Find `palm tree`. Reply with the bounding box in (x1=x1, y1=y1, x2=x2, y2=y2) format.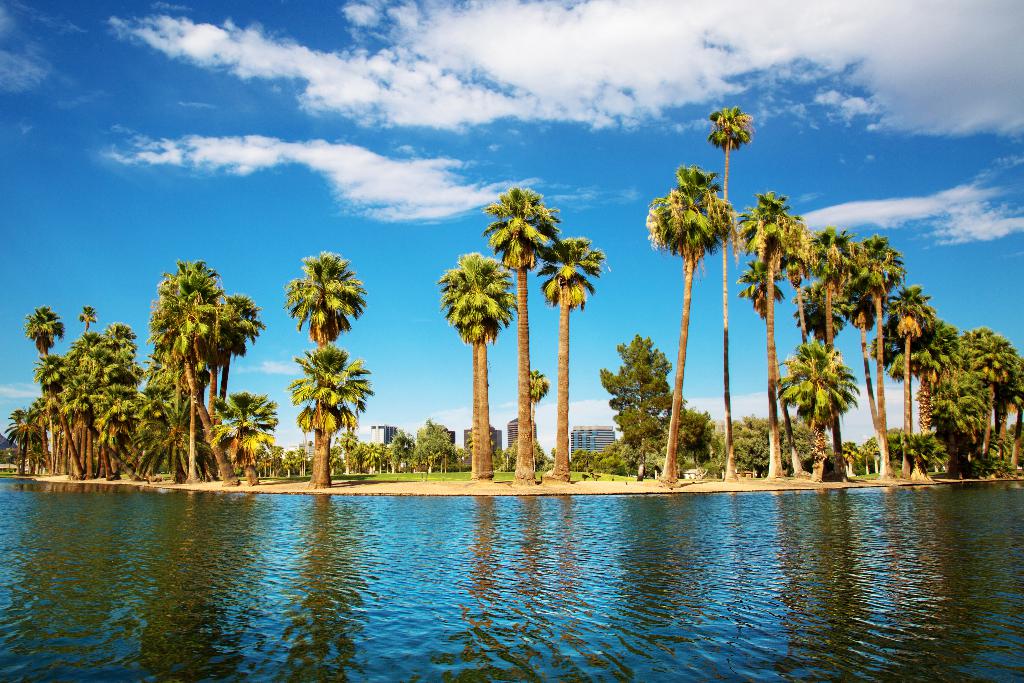
(x1=516, y1=368, x2=554, y2=494).
